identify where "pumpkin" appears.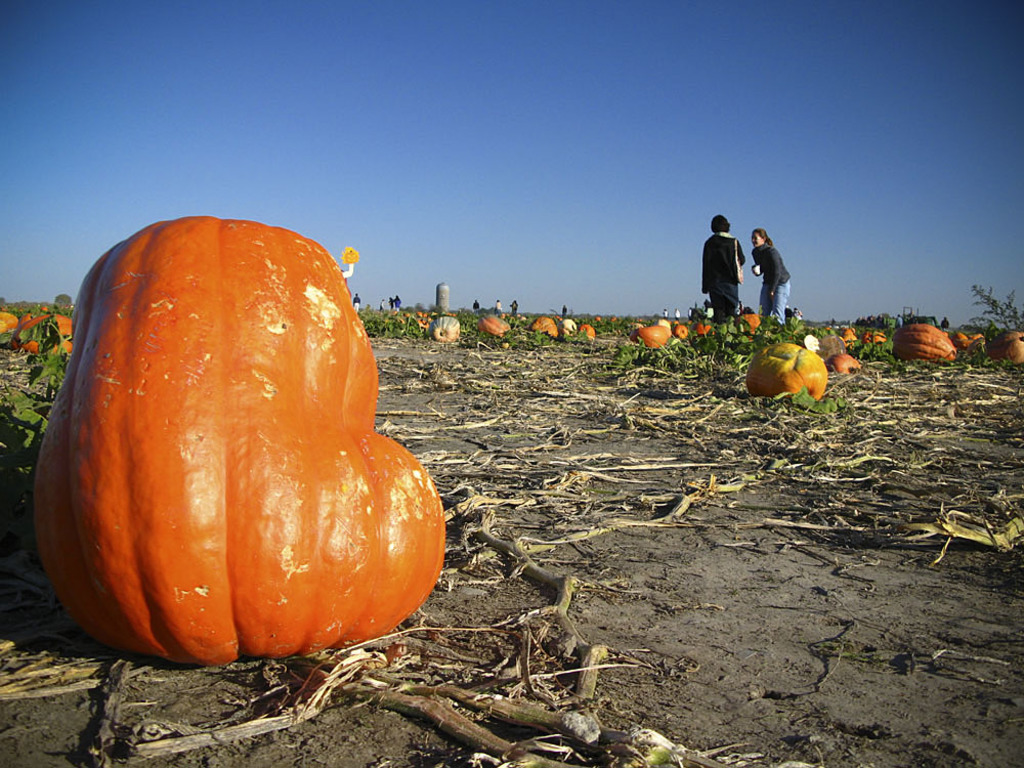
Appears at [892,318,961,357].
